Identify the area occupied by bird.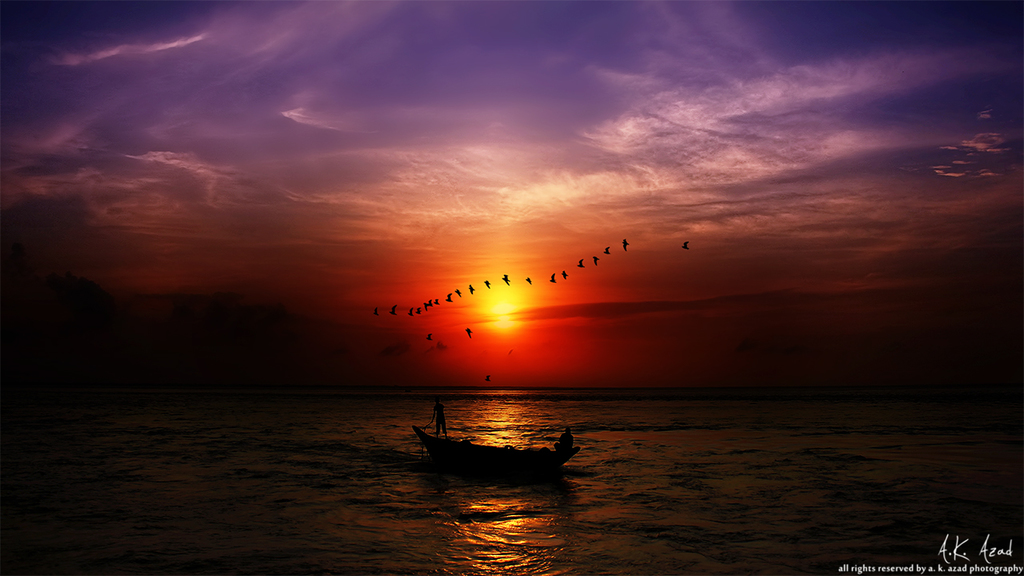
Area: left=462, top=325, right=474, bottom=339.
